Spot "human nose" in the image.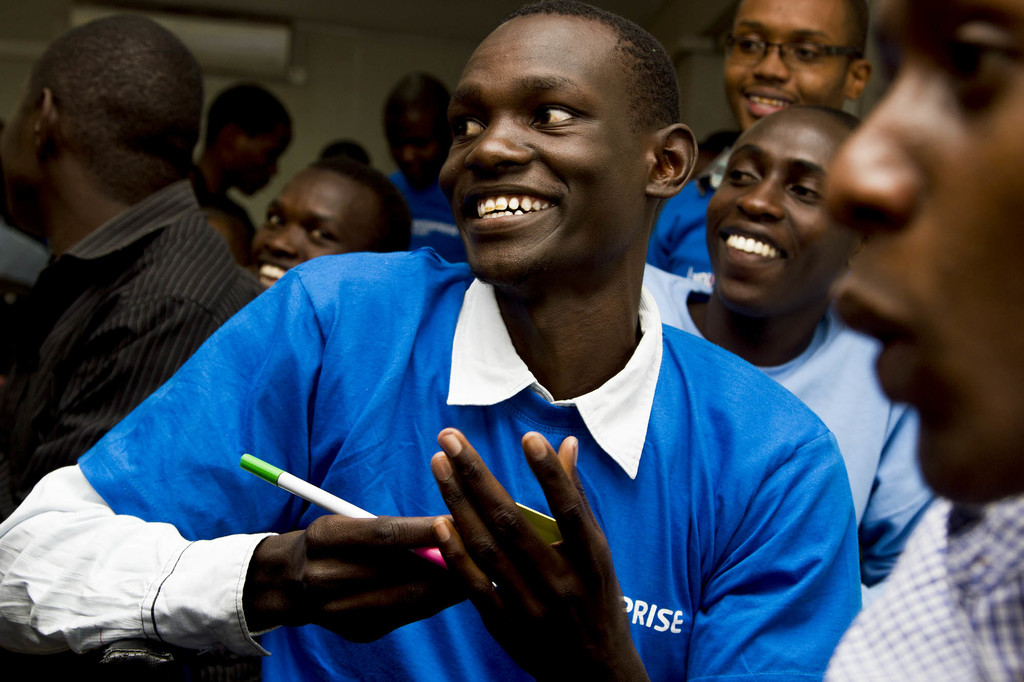
"human nose" found at pyautogui.locateOnScreen(732, 178, 778, 218).
